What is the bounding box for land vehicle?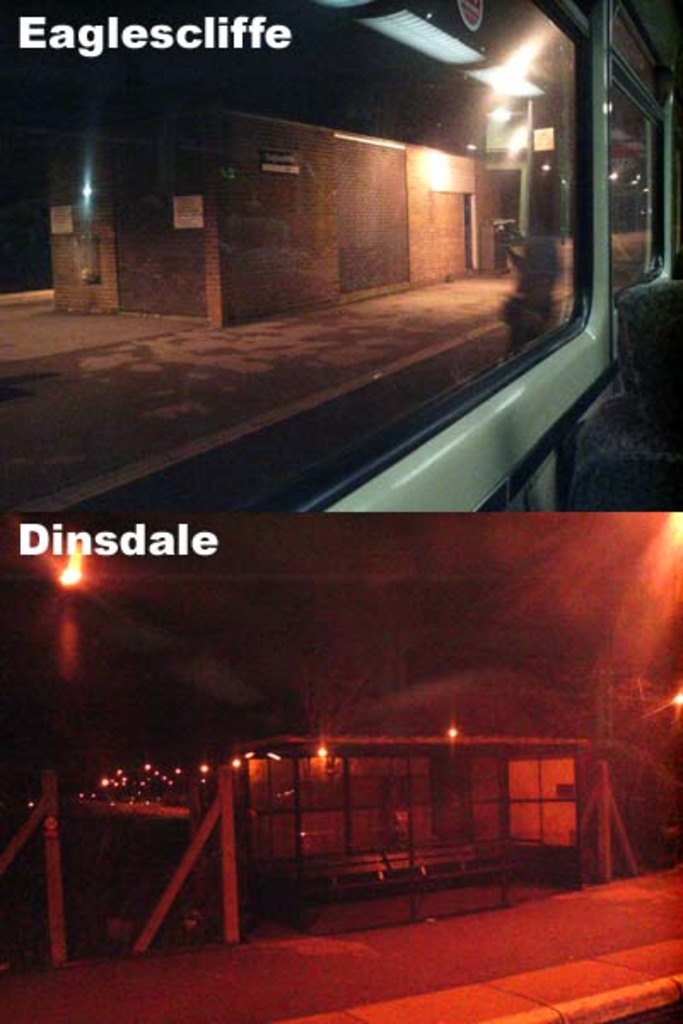
pyautogui.locateOnScreen(0, 0, 681, 512).
